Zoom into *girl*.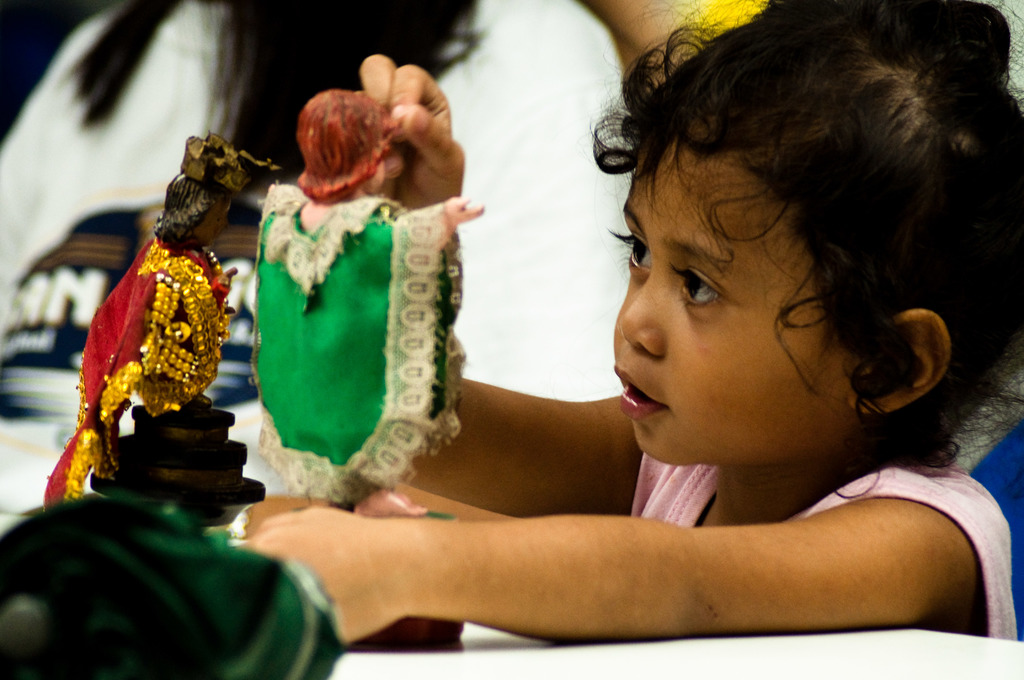
Zoom target: {"left": 225, "top": 0, "right": 1023, "bottom": 638}.
